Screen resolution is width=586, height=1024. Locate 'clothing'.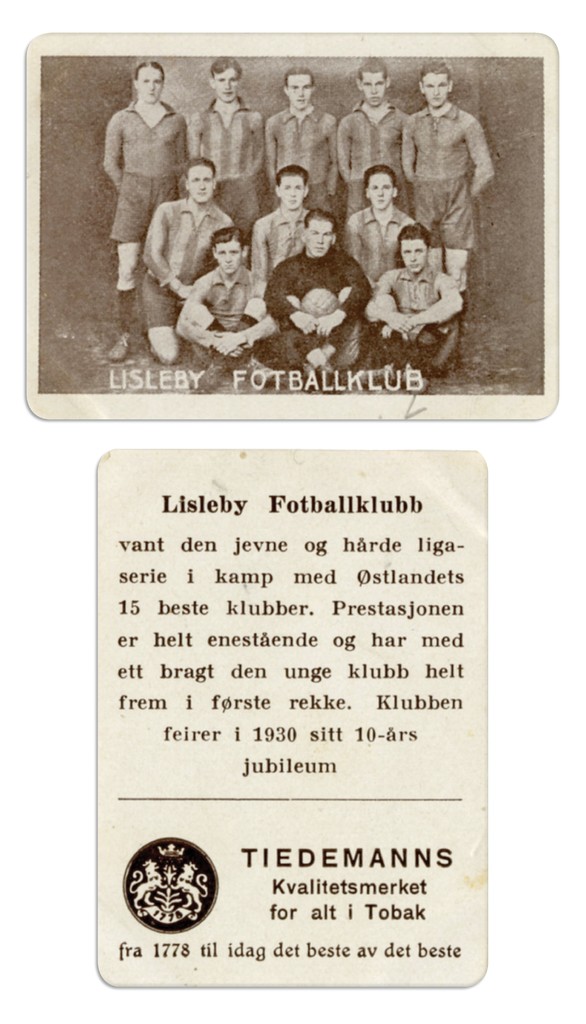
Rect(336, 95, 406, 209).
